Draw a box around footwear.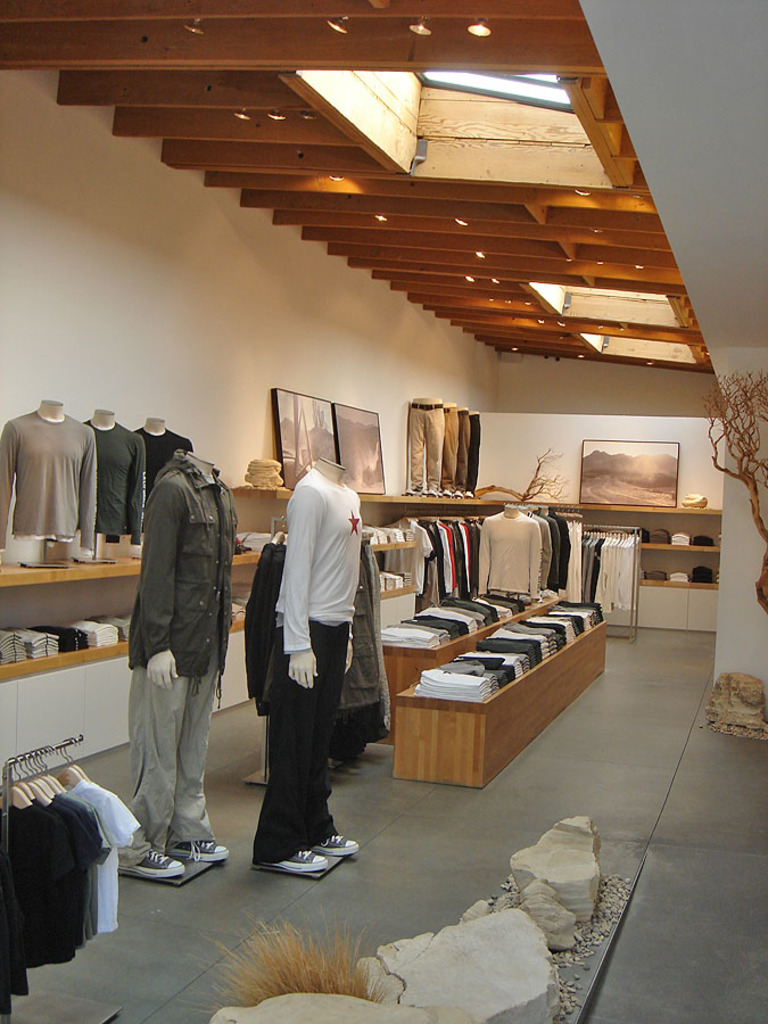
box(308, 836, 361, 859).
